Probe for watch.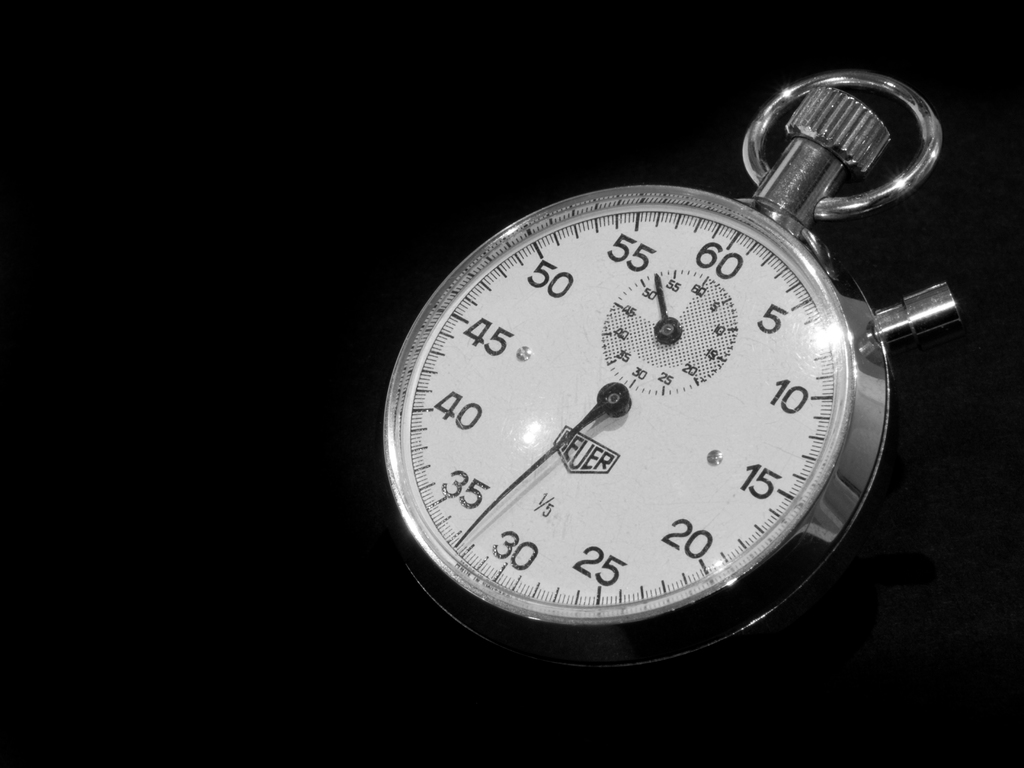
Probe result: region(371, 70, 966, 685).
